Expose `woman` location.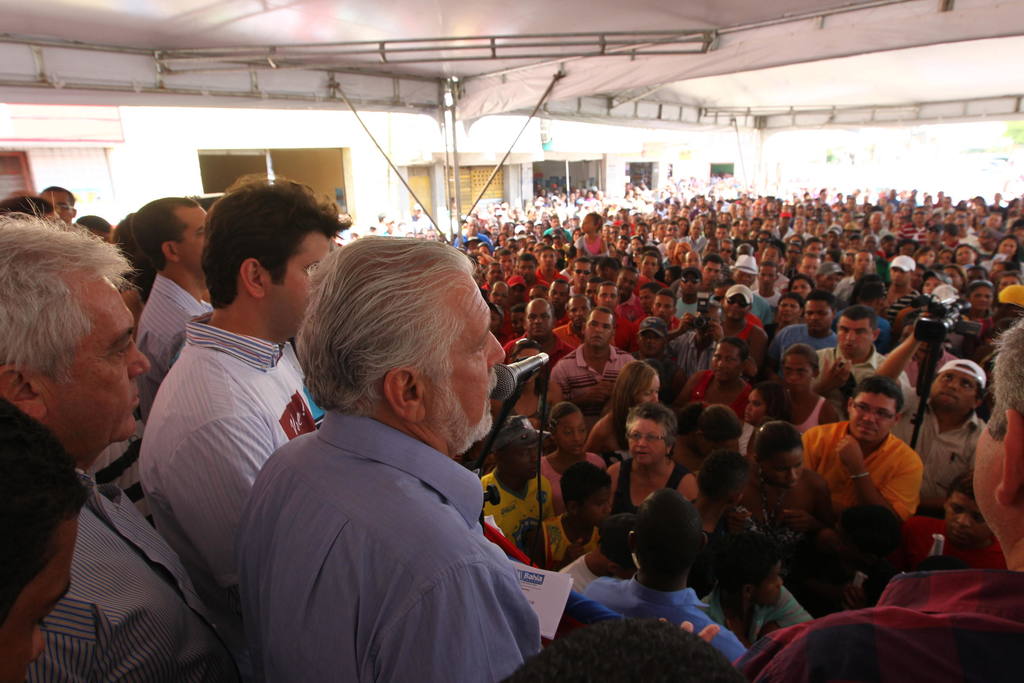
Exposed at x1=729 y1=416 x2=834 y2=577.
